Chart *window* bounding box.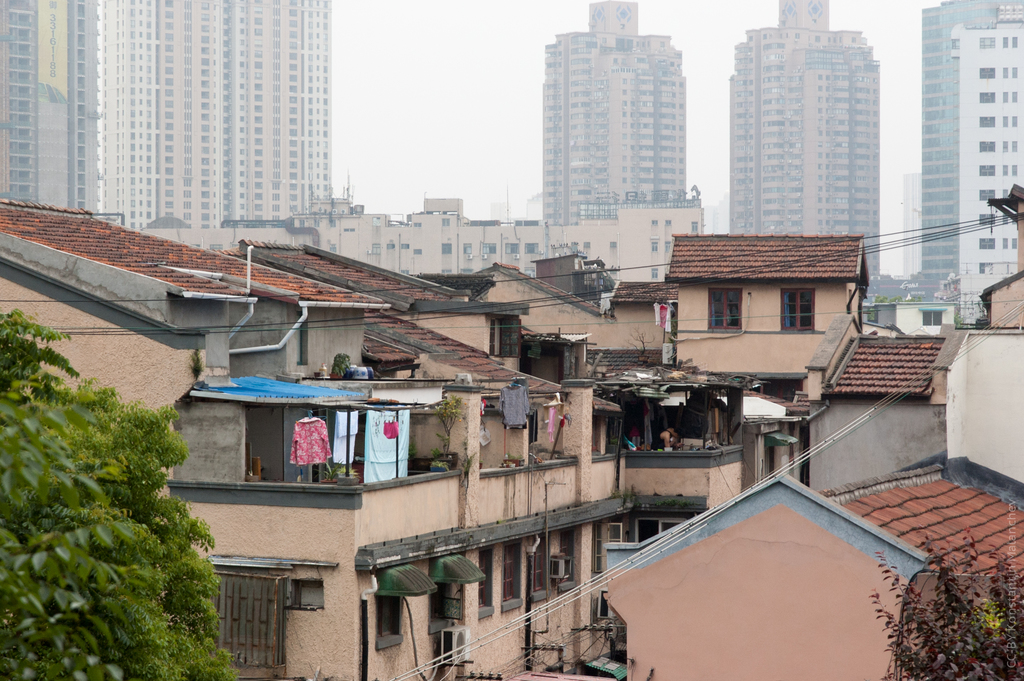
Charted: locate(506, 550, 521, 596).
